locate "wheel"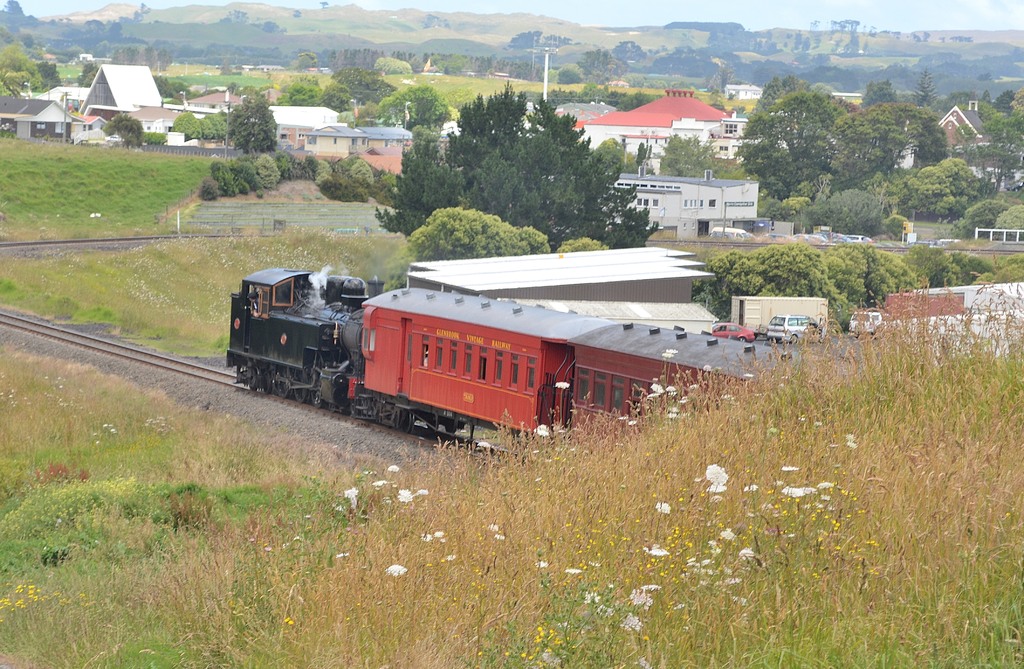
(left=444, top=425, right=456, bottom=436)
